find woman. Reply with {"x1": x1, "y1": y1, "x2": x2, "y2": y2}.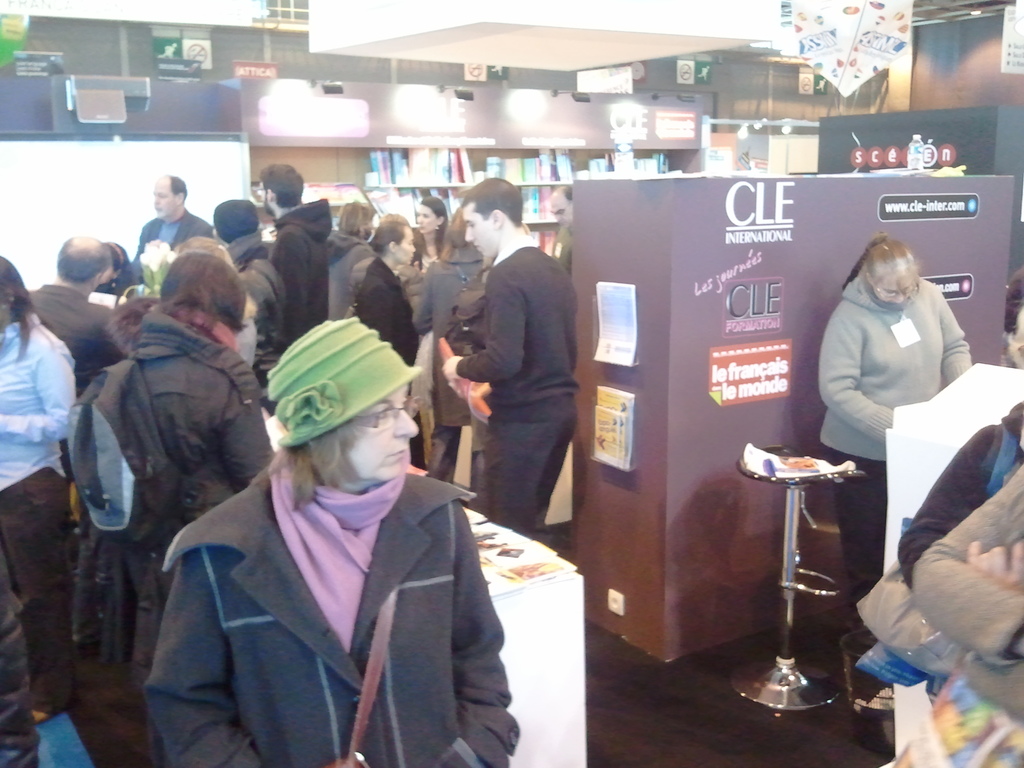
{"x1": 351, "y1": 214, "x2": 427, "y2": 471}.
